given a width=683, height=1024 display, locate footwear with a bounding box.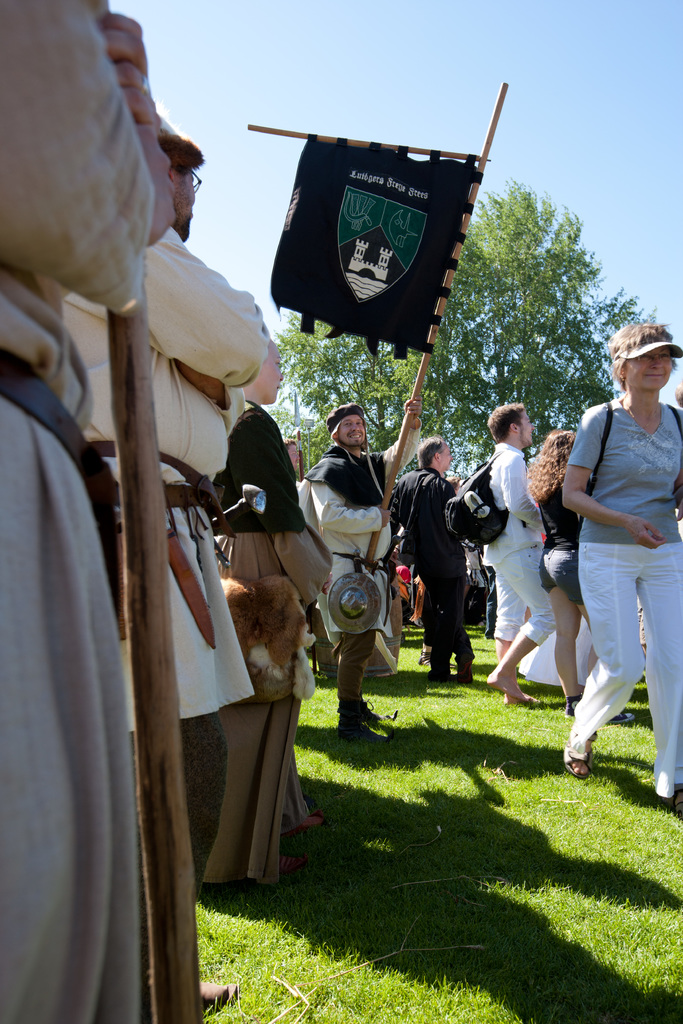
Located: left=338, top=698, right=391, bottom=740.
